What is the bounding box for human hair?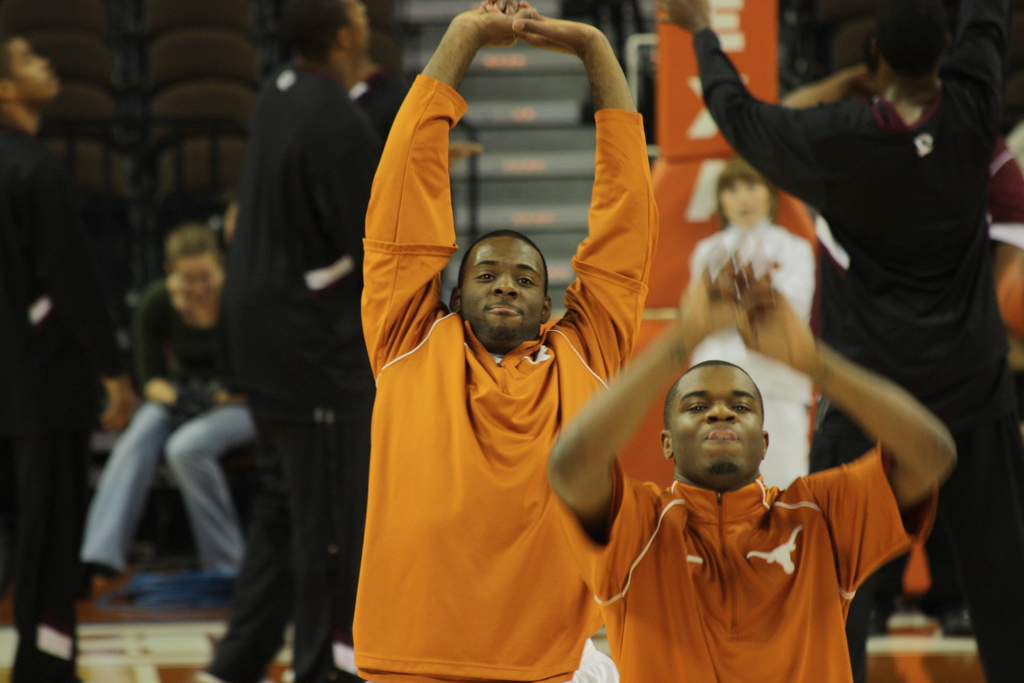
{"x1": 720, "y1": 156, "x2": 775, "y2": 231}.
